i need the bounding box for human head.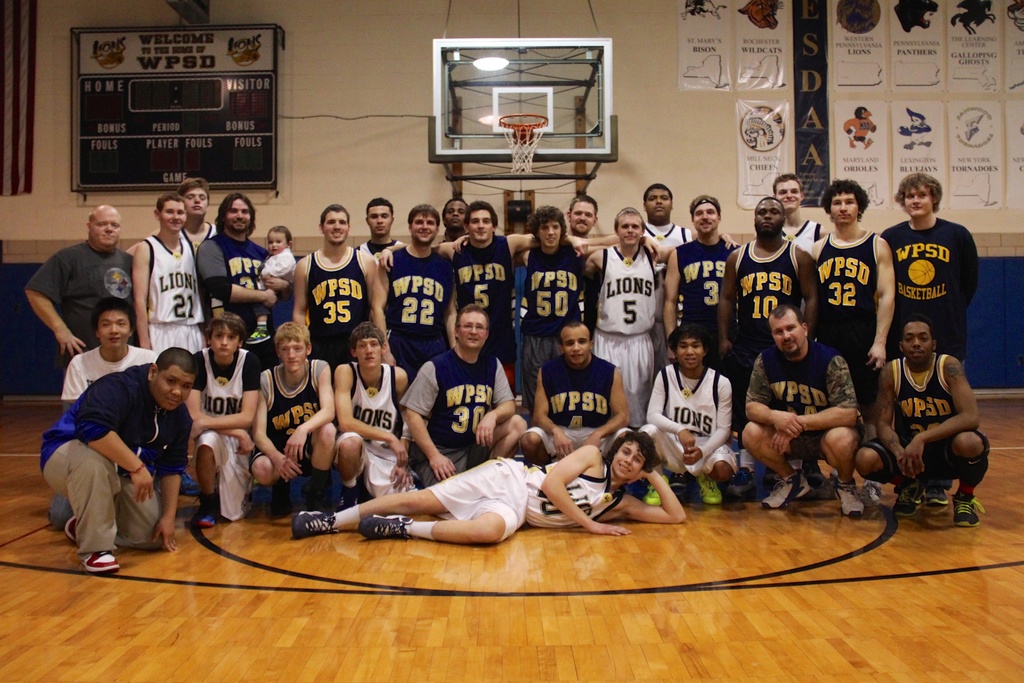
Here it is: box=[365, 201, 394, 238].
